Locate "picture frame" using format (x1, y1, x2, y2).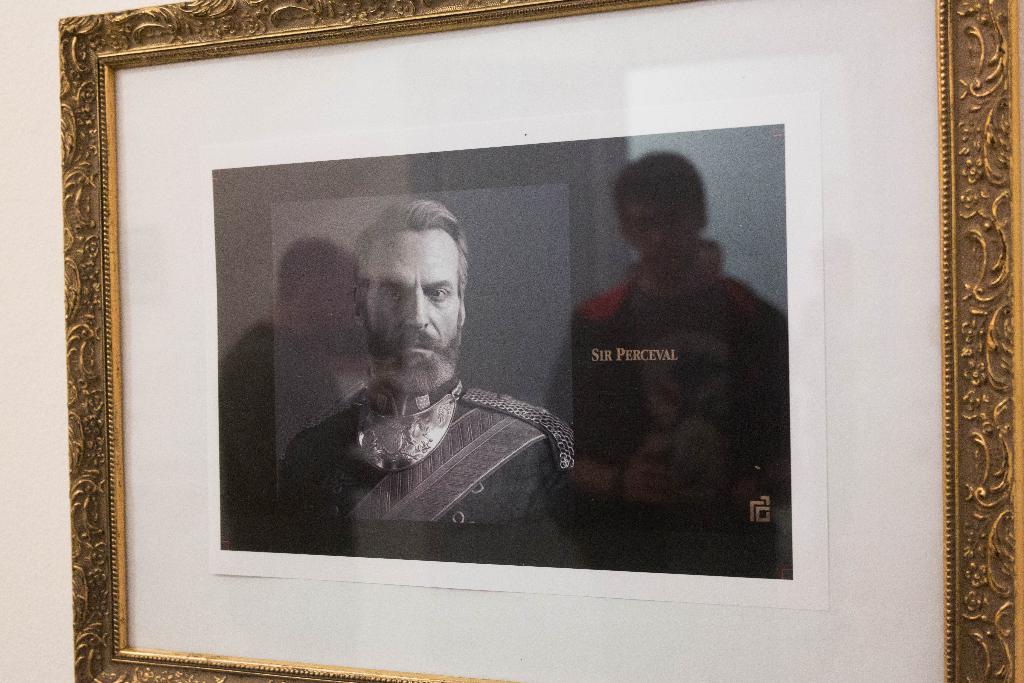
(56, 0, 1022, 682).
